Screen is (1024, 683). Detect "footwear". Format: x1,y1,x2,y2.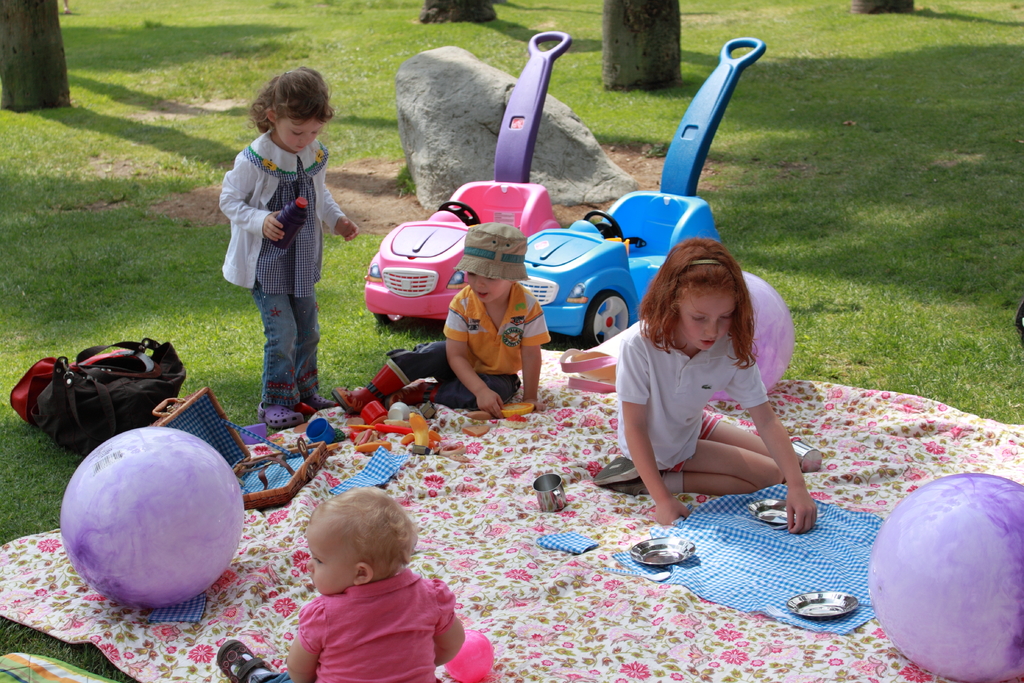
218,638,274,682.
